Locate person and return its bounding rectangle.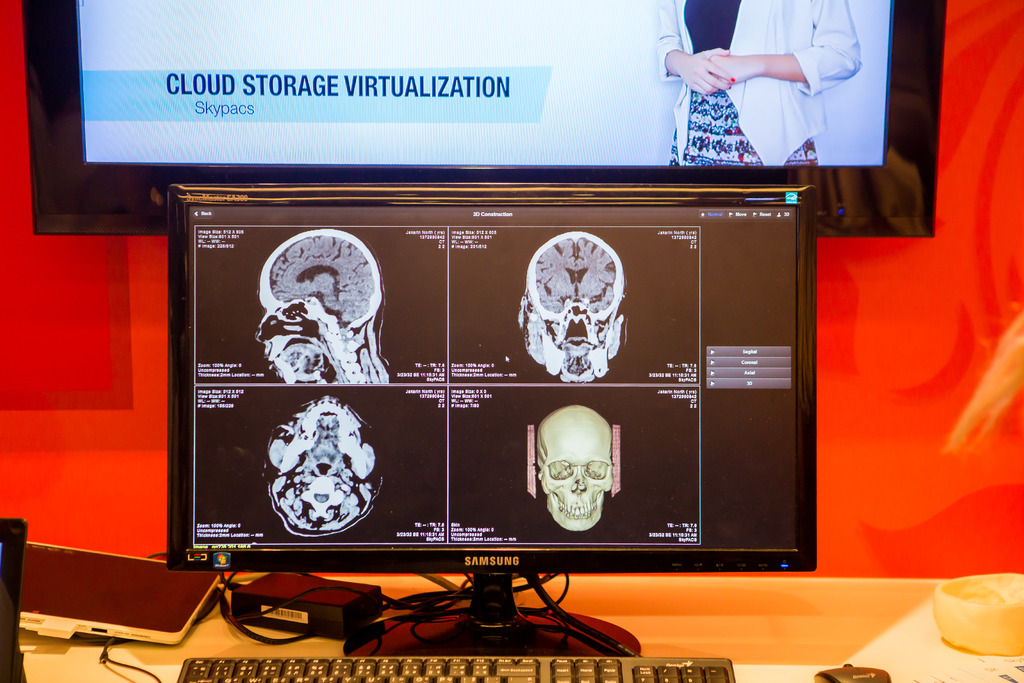
(left=662, top=10, right=848, bottom=173).
